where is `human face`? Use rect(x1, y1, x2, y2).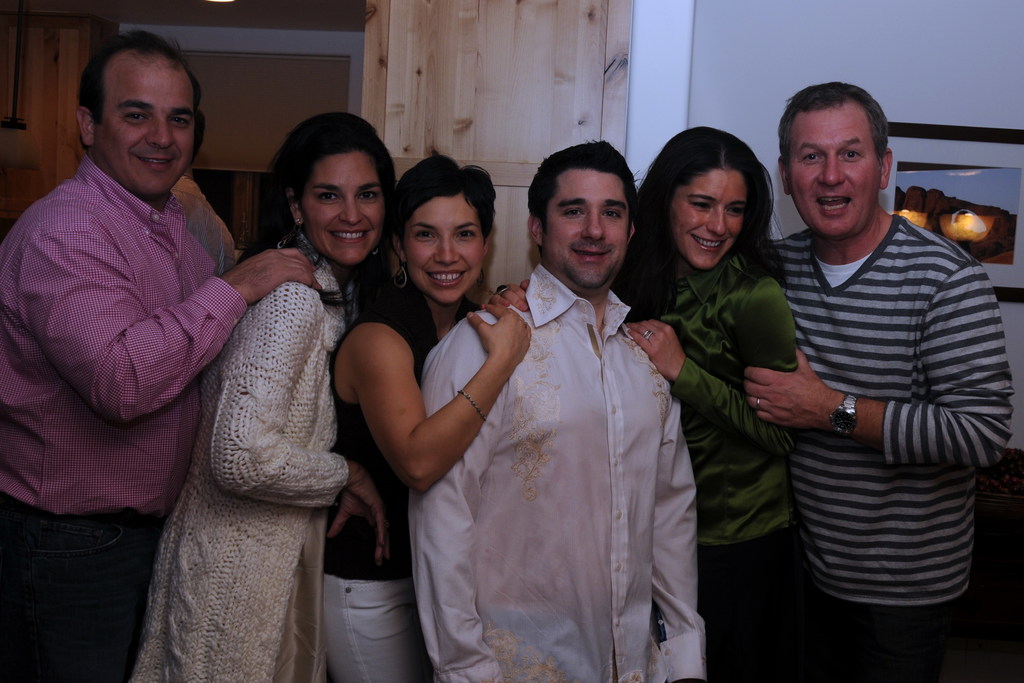
rect(538, 170, 627, 286).
